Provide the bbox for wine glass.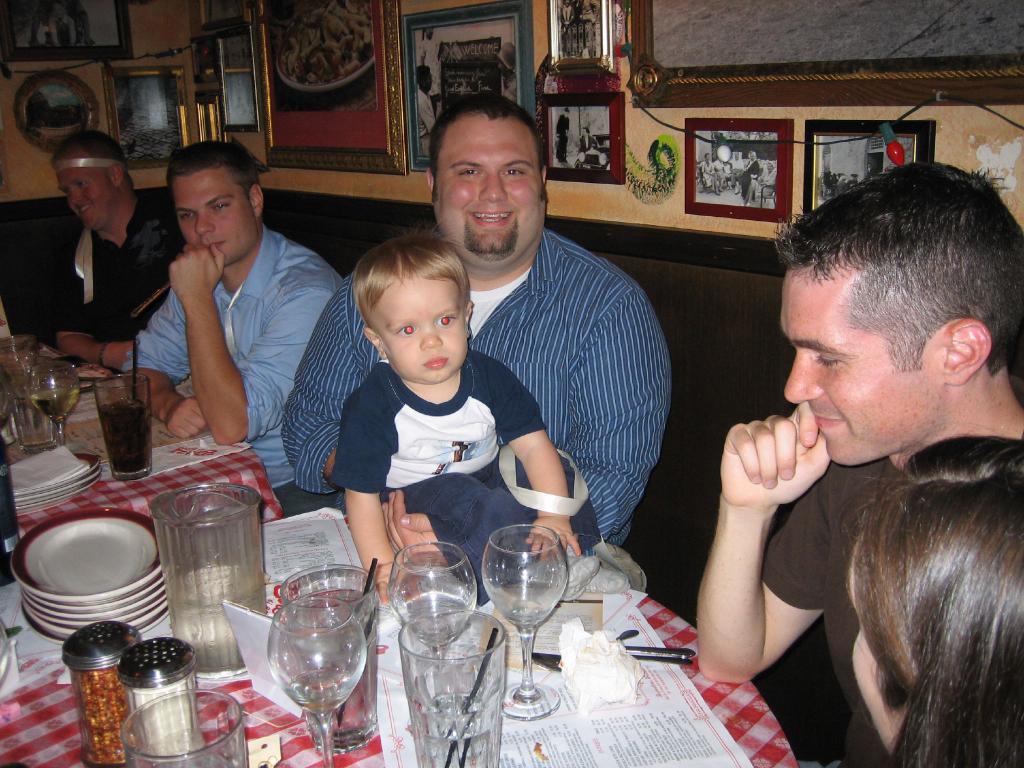
[260,596,368,767].
